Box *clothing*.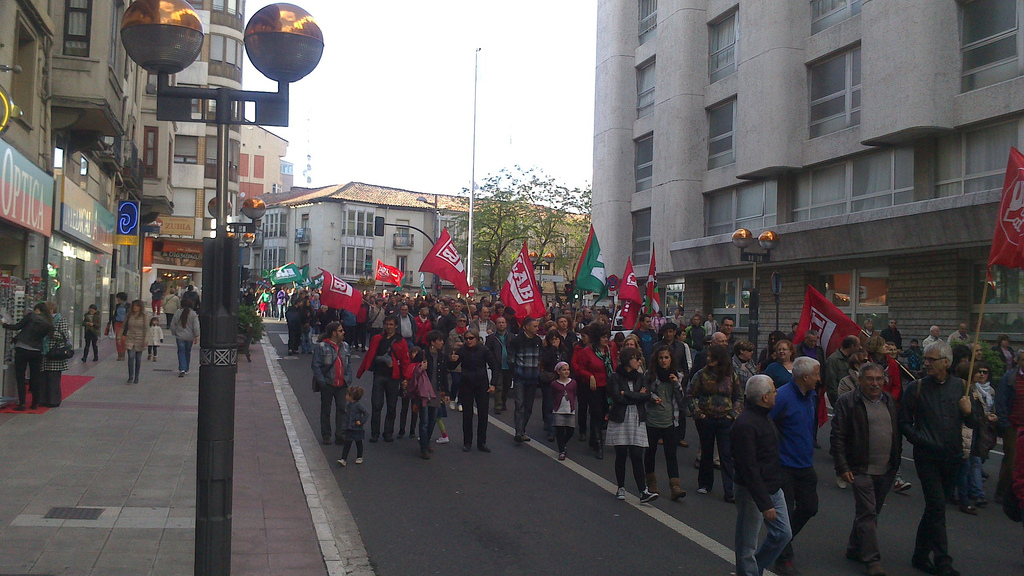
x1=824, y1=347, x2=858, y2=477.
